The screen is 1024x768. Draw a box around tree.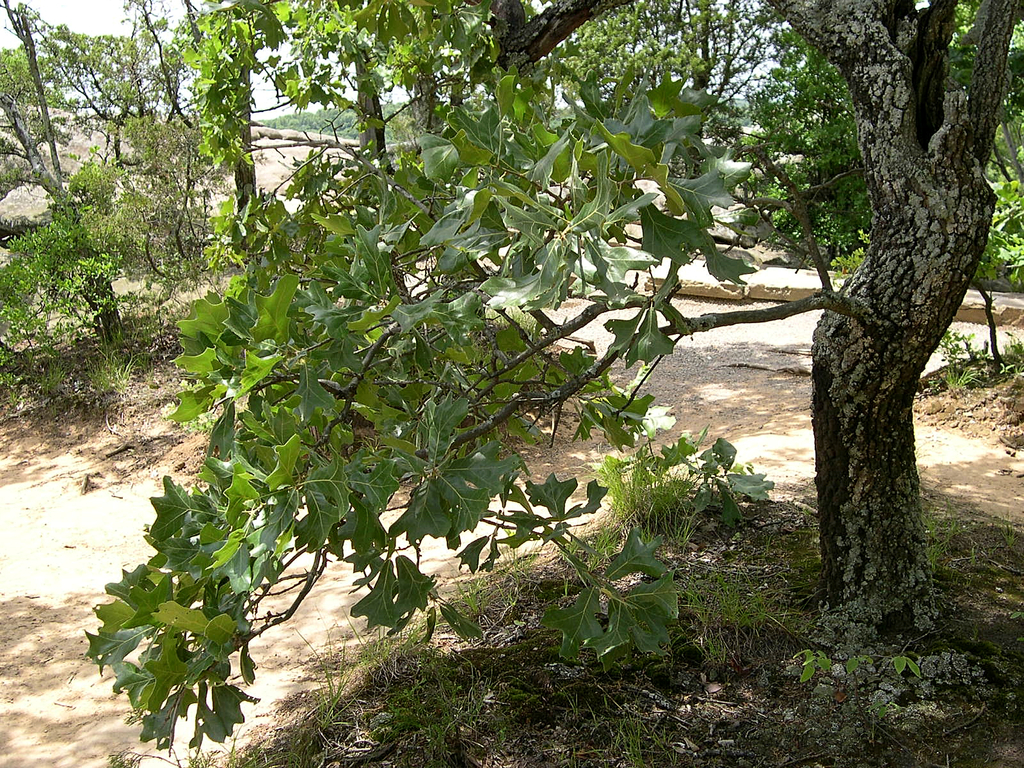
pyautogui.locateOnScreen(559, 0, 782, 183).
